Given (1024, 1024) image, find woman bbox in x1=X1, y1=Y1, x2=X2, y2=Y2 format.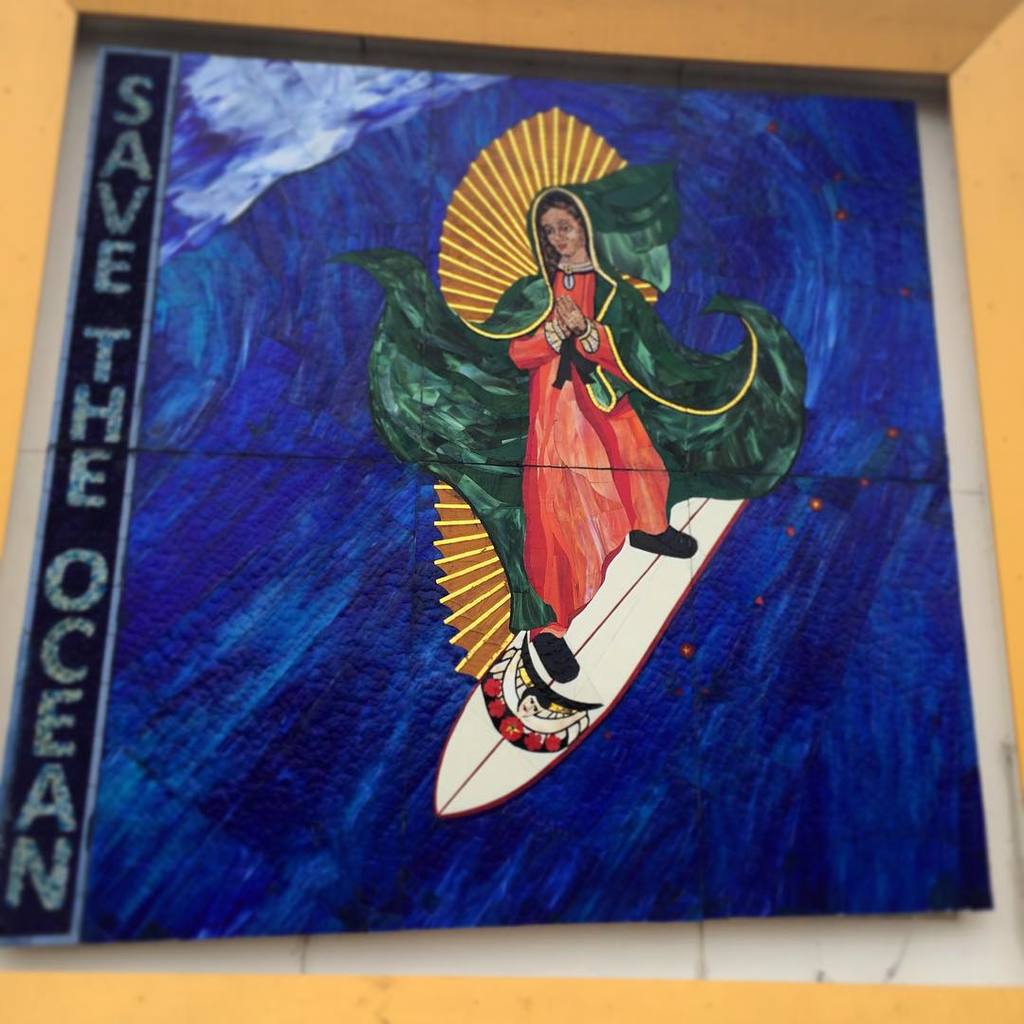
x1=394, y1=121, x2=759, y2=774.
